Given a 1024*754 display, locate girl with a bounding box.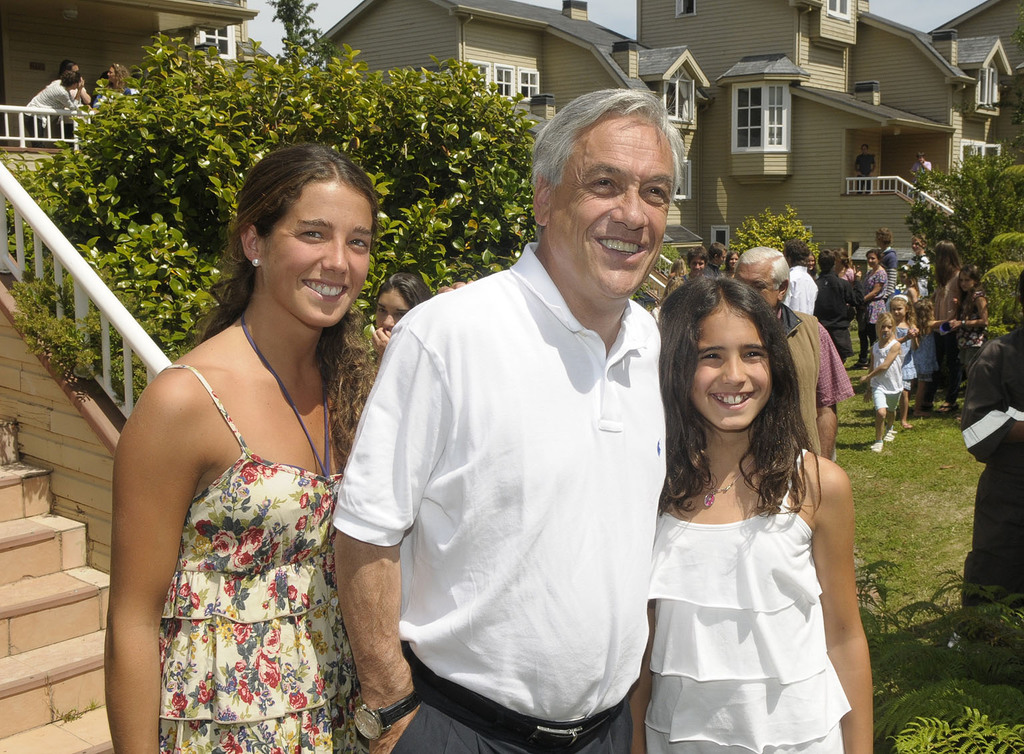
Located: [left=367, top=273, right=434, bottom=337].
